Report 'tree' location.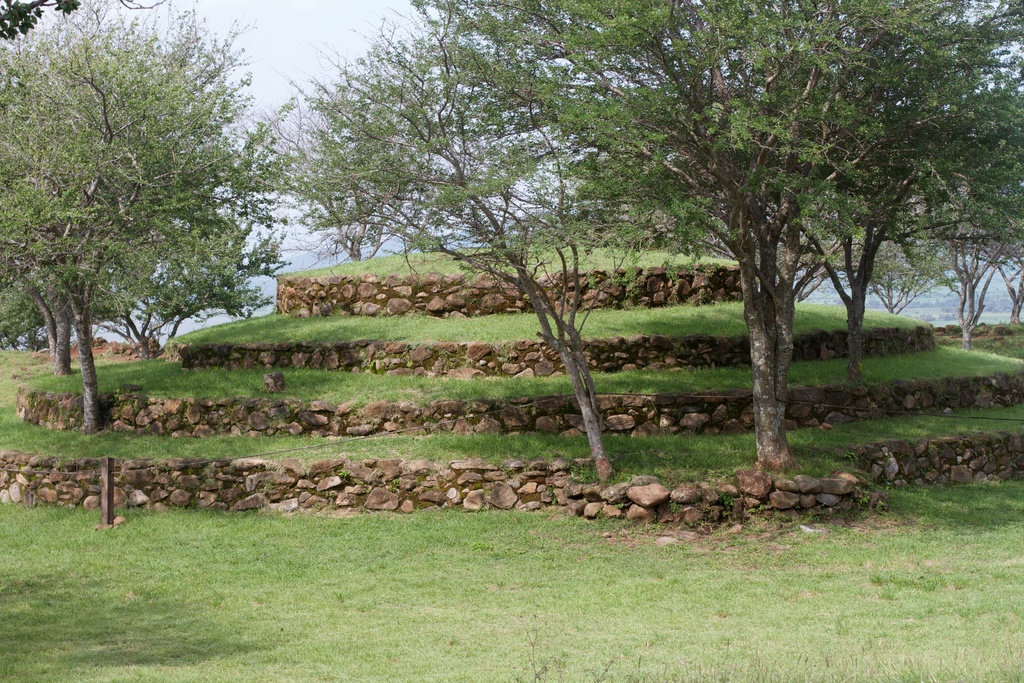
Report: BBox(298, 42, 637, 484).
